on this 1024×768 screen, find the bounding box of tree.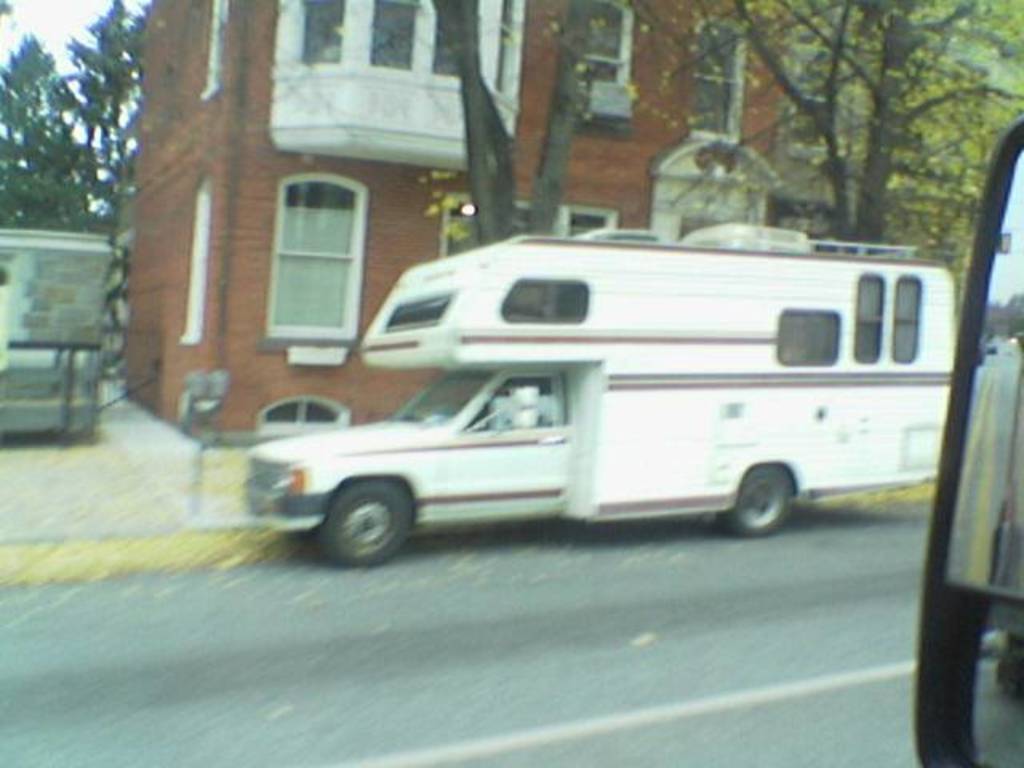
Bounding box: [0,0,154,248].
